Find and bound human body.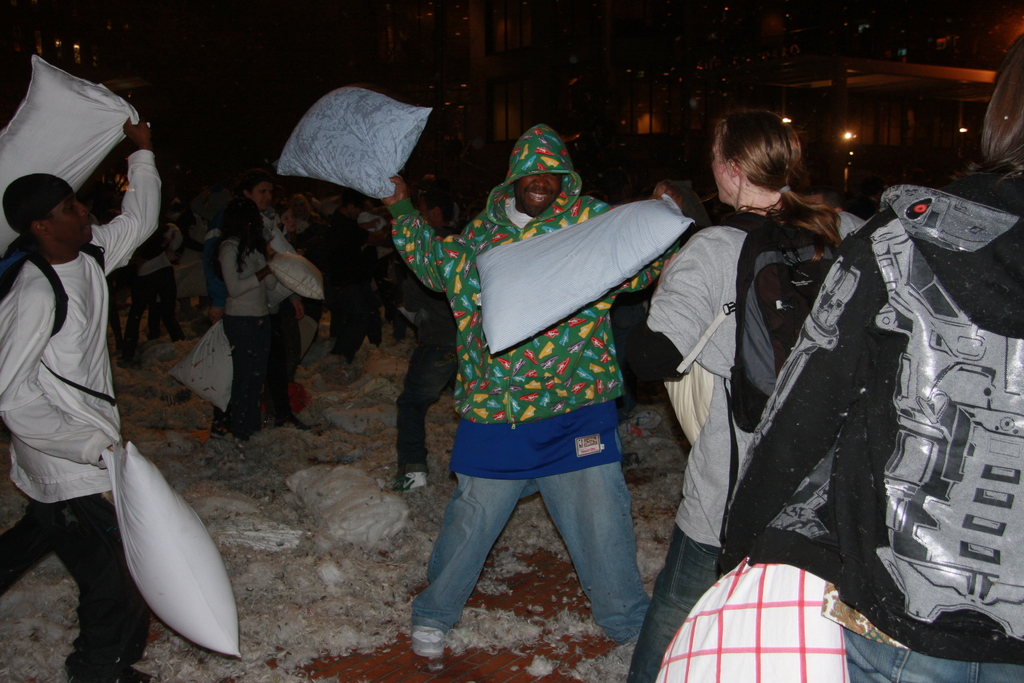
Bound: (x1=400, y1=276, x2=458, y2=493).
